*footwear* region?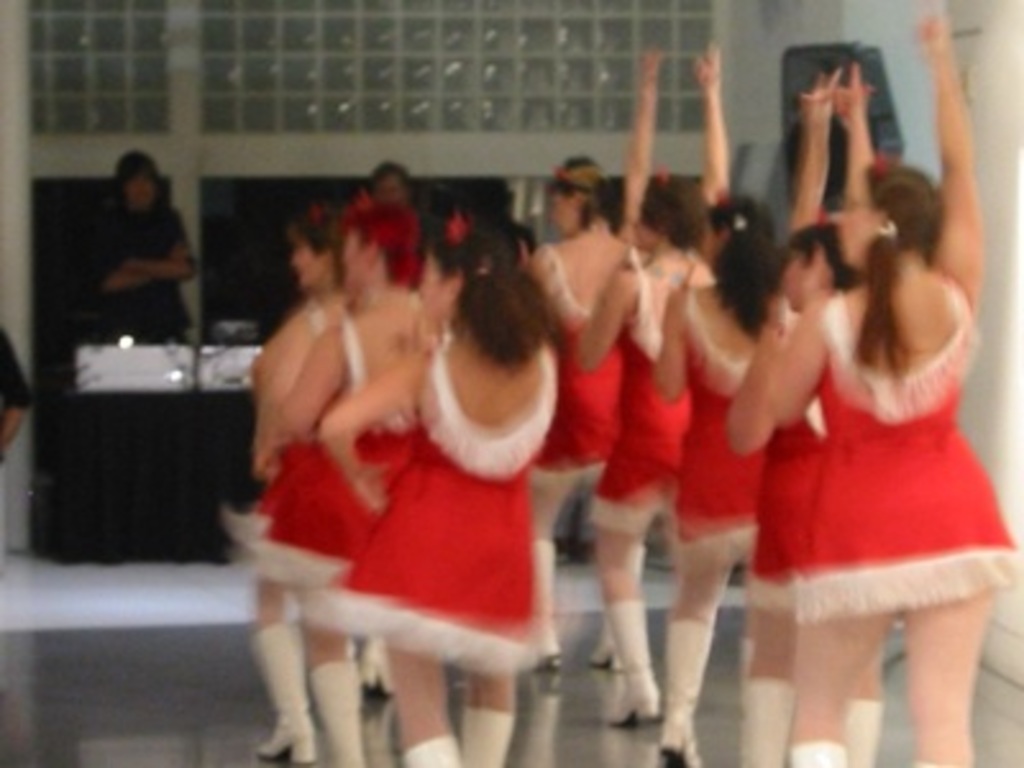
x1=596 y1=607 x2=658 y2=719
